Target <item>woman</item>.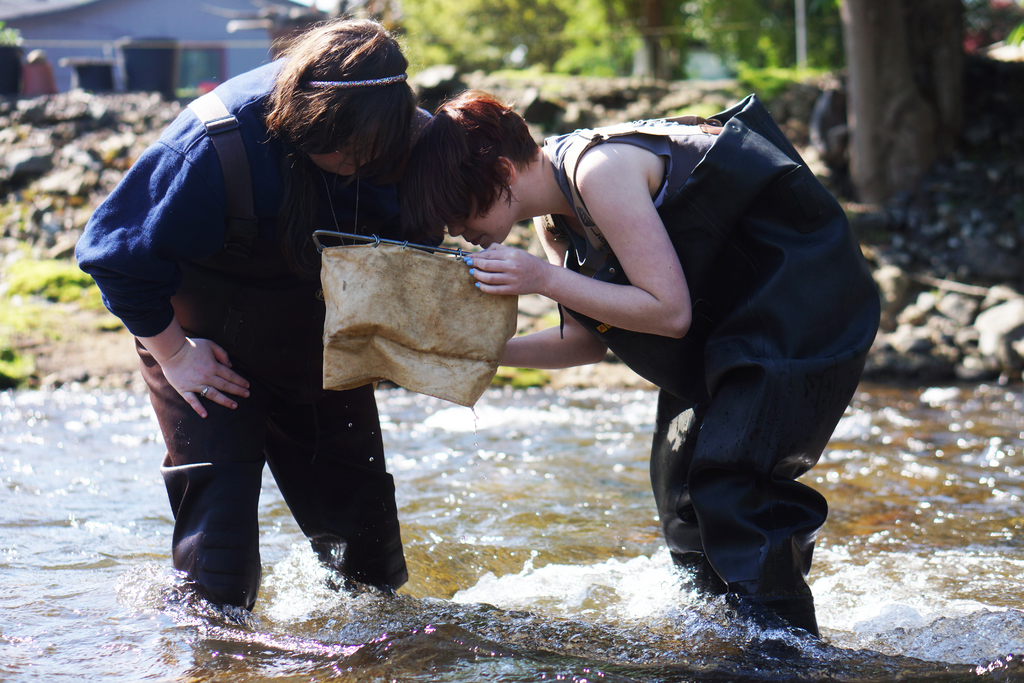
Target region: bbox(77, 11, 445, 614).
